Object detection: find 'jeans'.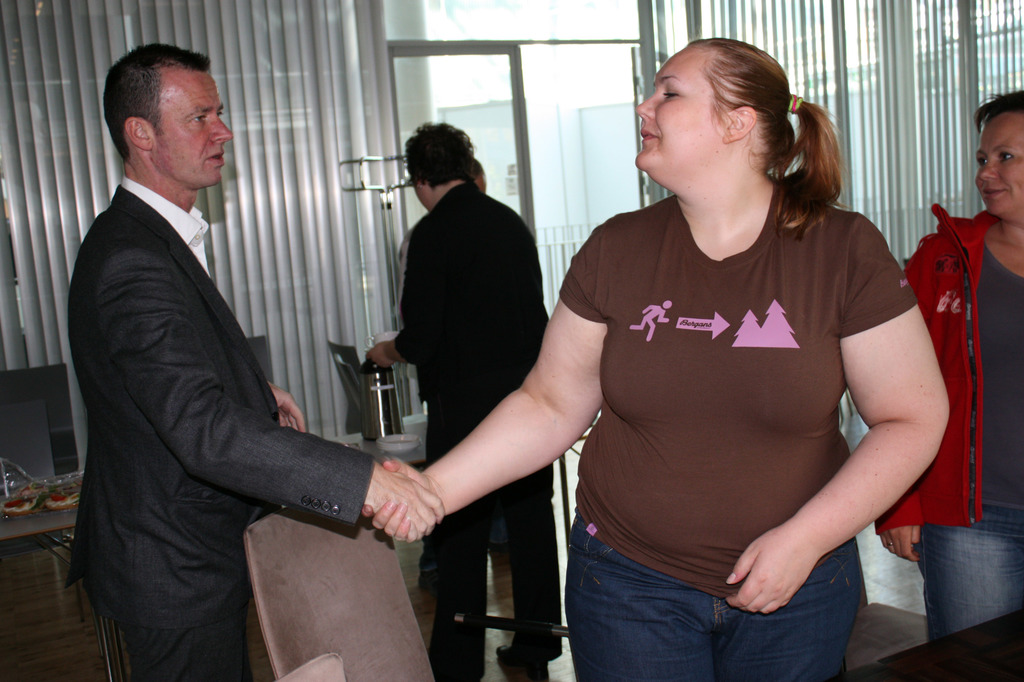
(558, 552, 796, 679).
